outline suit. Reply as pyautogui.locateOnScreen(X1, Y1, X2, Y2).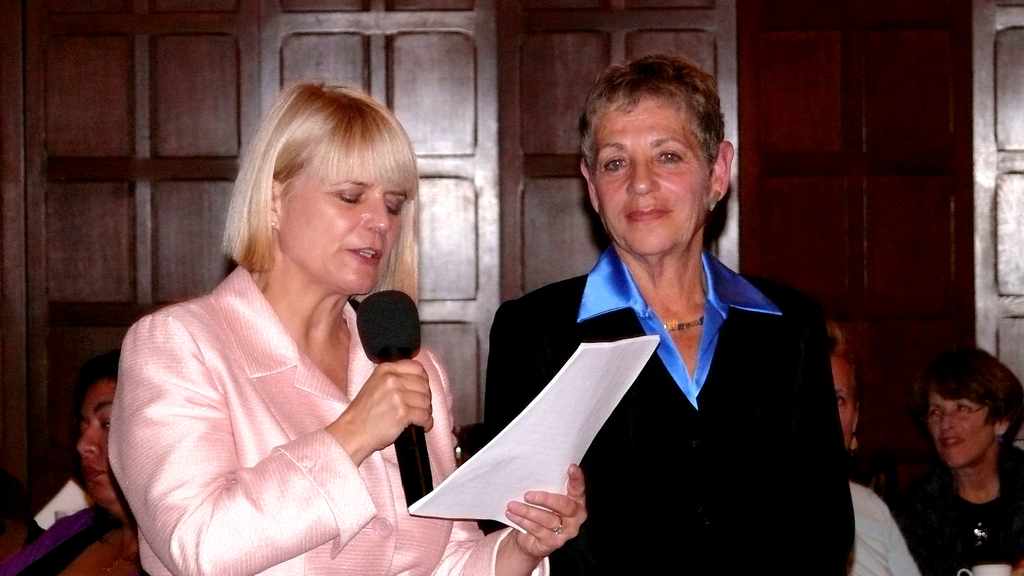
pyautogui.locateOnScreen(463, 104, 856, 573).
